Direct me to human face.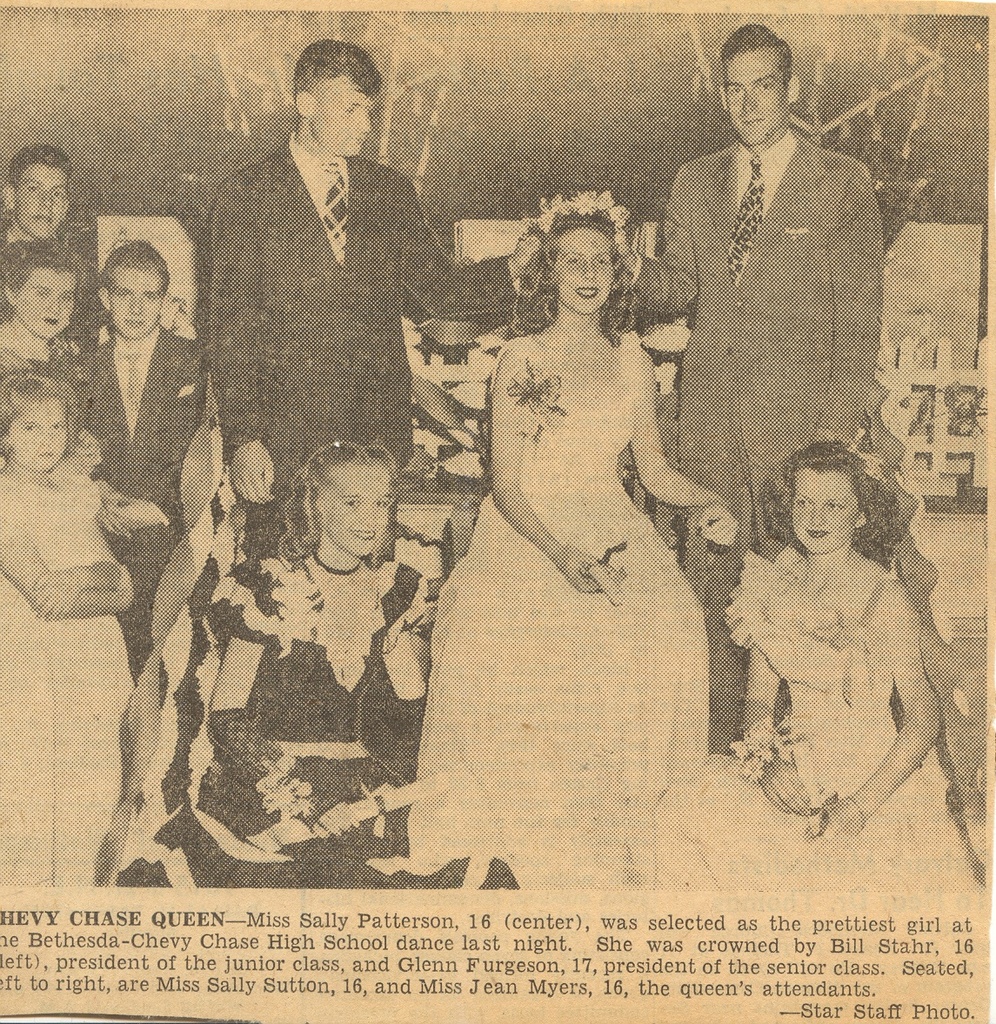
Direction: (left=551, top=225, right=618, bottom=314).
